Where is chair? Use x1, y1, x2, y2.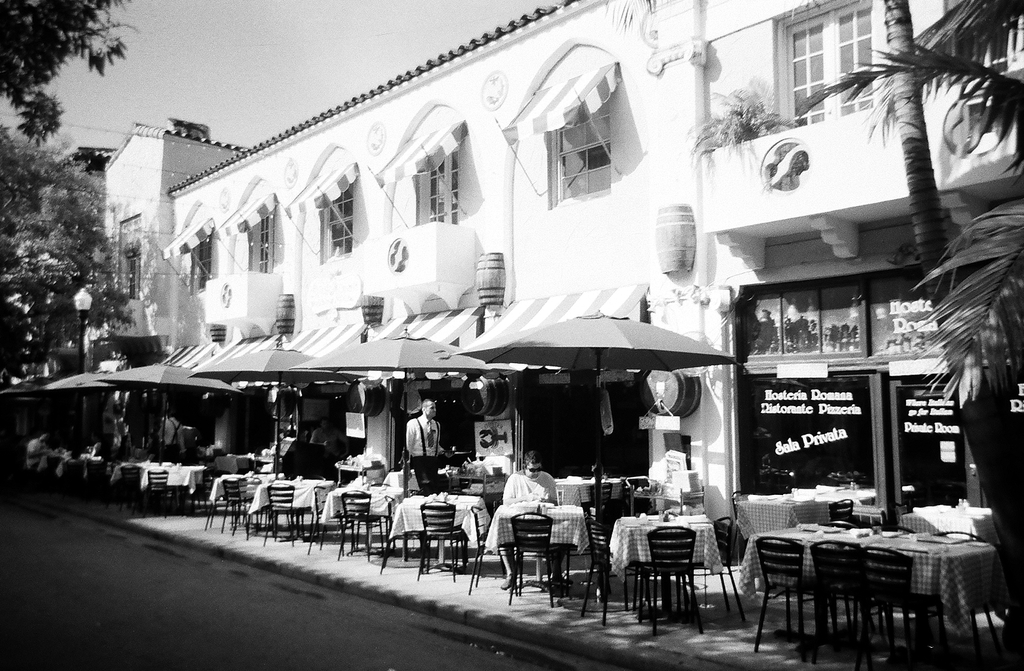
305, 481, 349, 558.
